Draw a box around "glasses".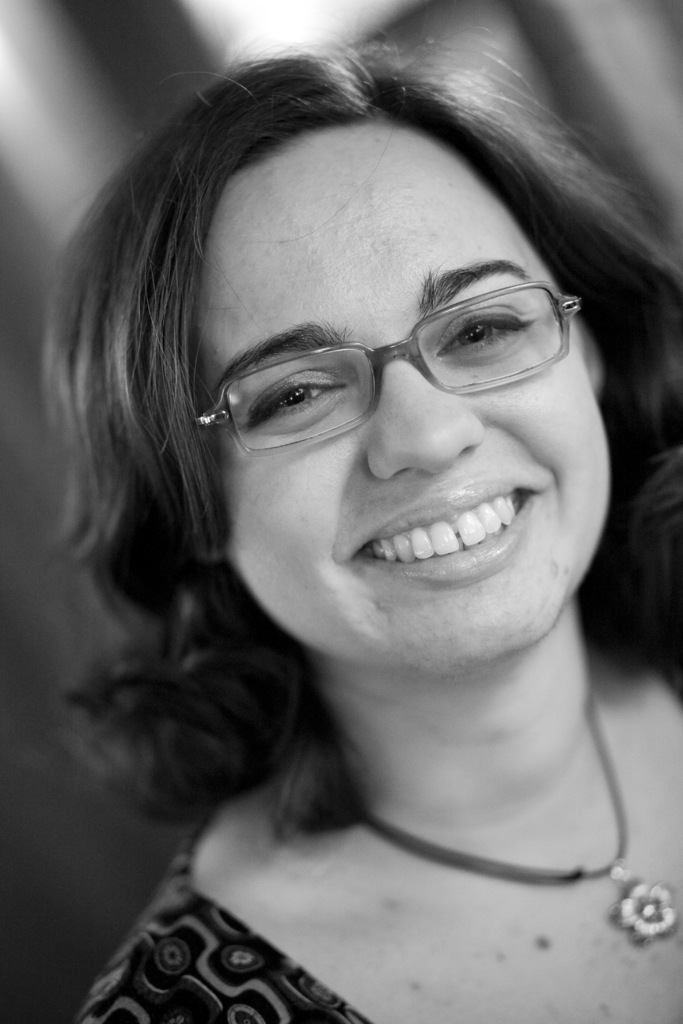
(x1=187, y1=273, x2=587, y2=463).
